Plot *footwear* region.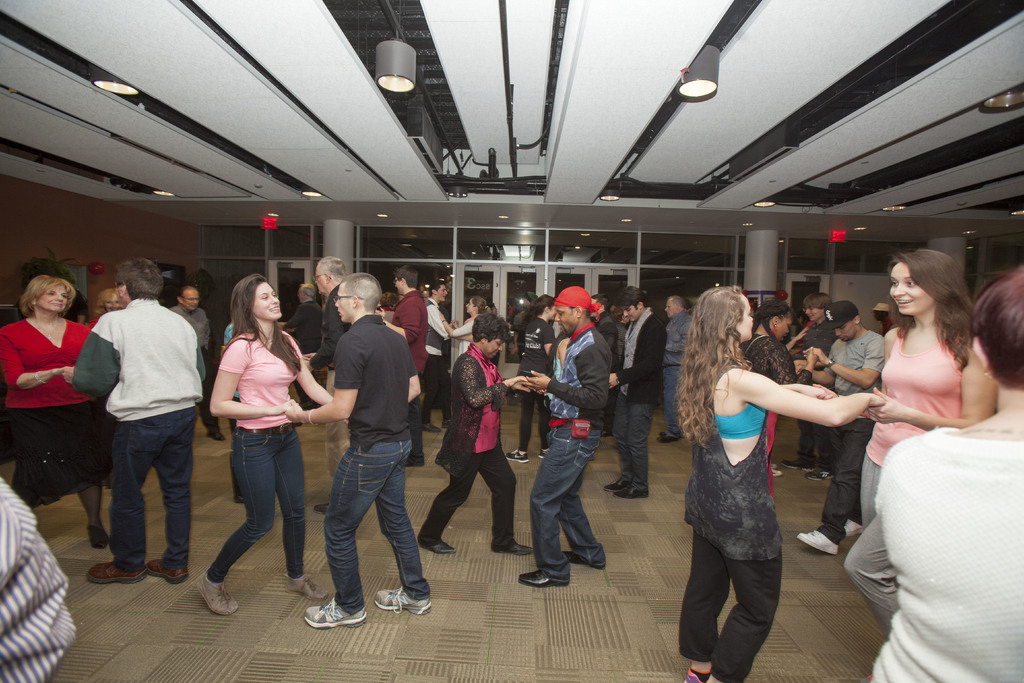
Plotted at l=655, t=439, r=682, b=445.
